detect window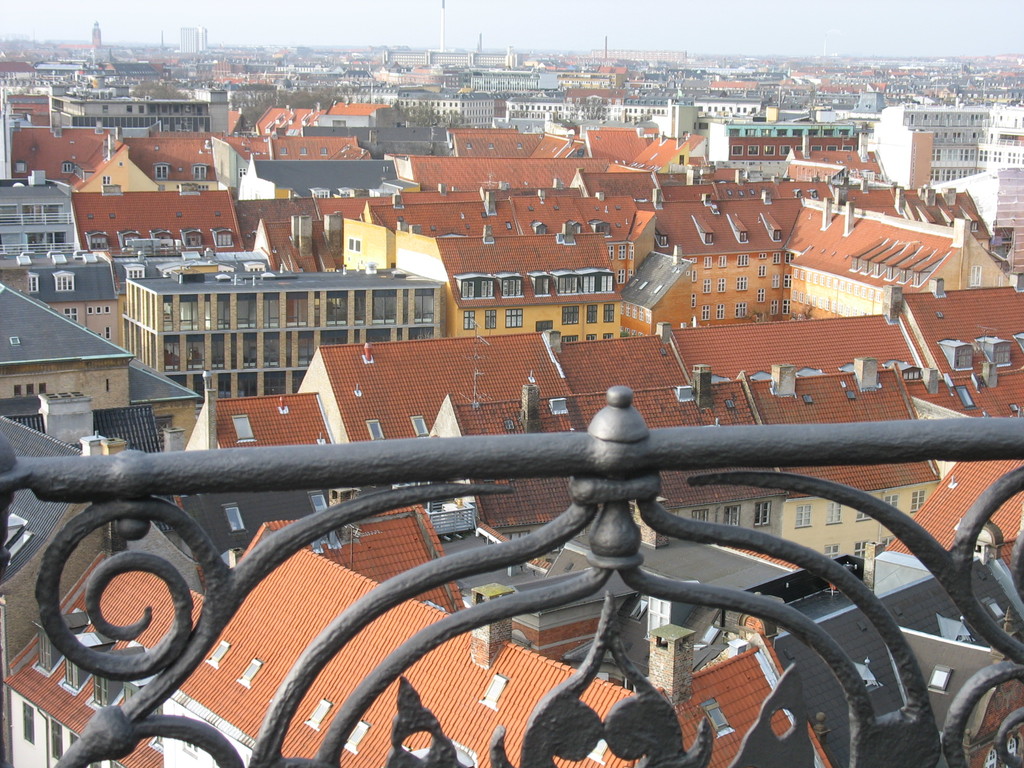
{"x1": 483, "y1": 280, "x2": 494, "y2": 298}
